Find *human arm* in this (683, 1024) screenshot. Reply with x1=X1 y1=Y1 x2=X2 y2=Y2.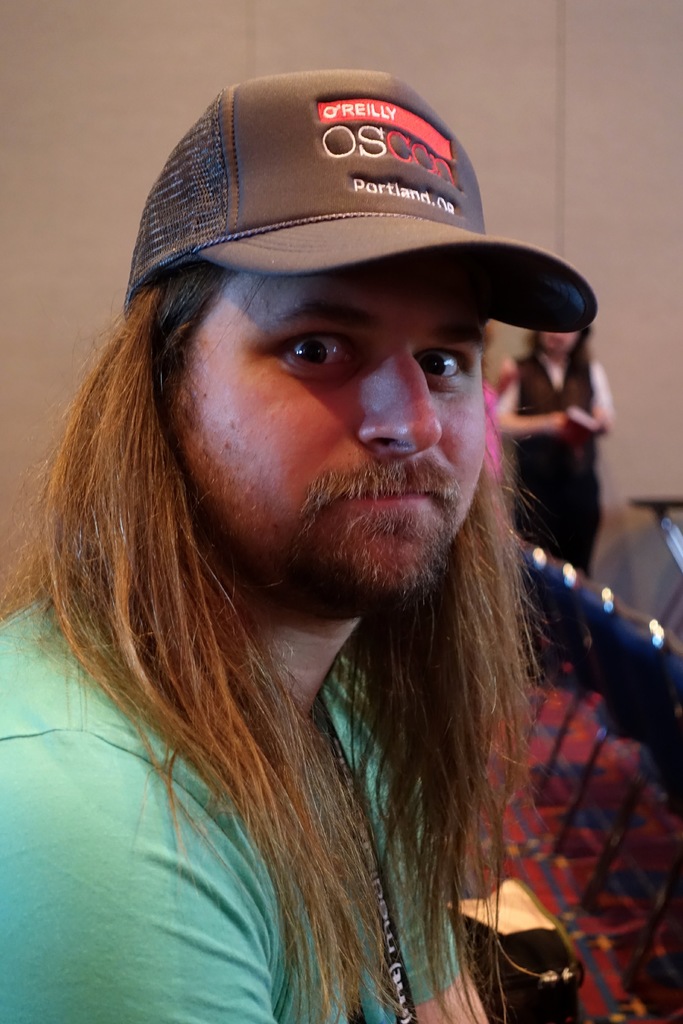
x1=0 y1=733 x2=285 y2=1023.
